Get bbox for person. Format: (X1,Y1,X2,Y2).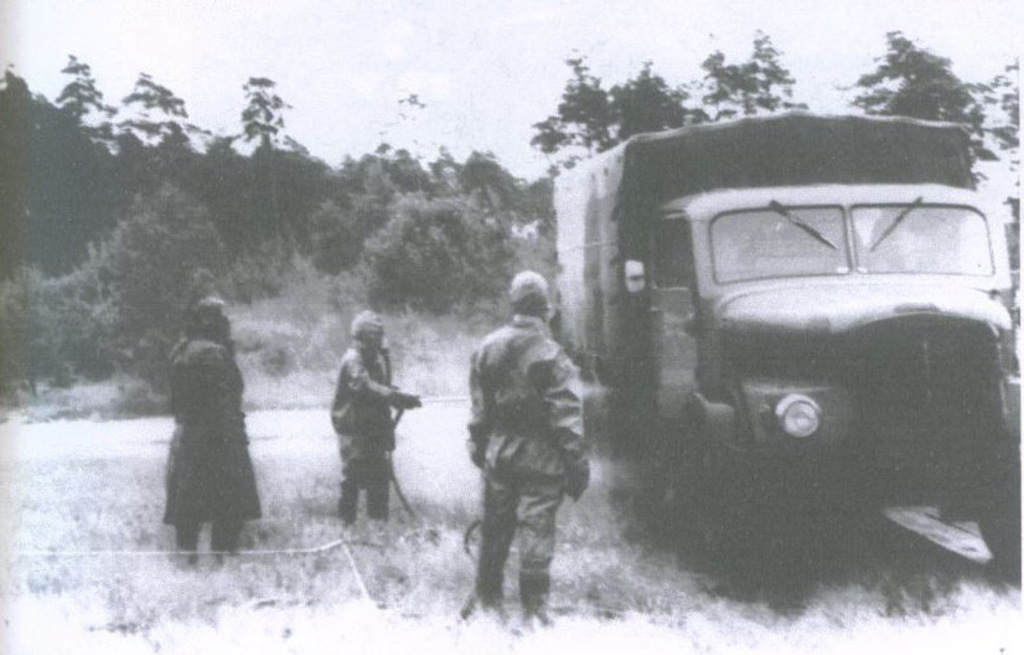
(327,306,425,526).
